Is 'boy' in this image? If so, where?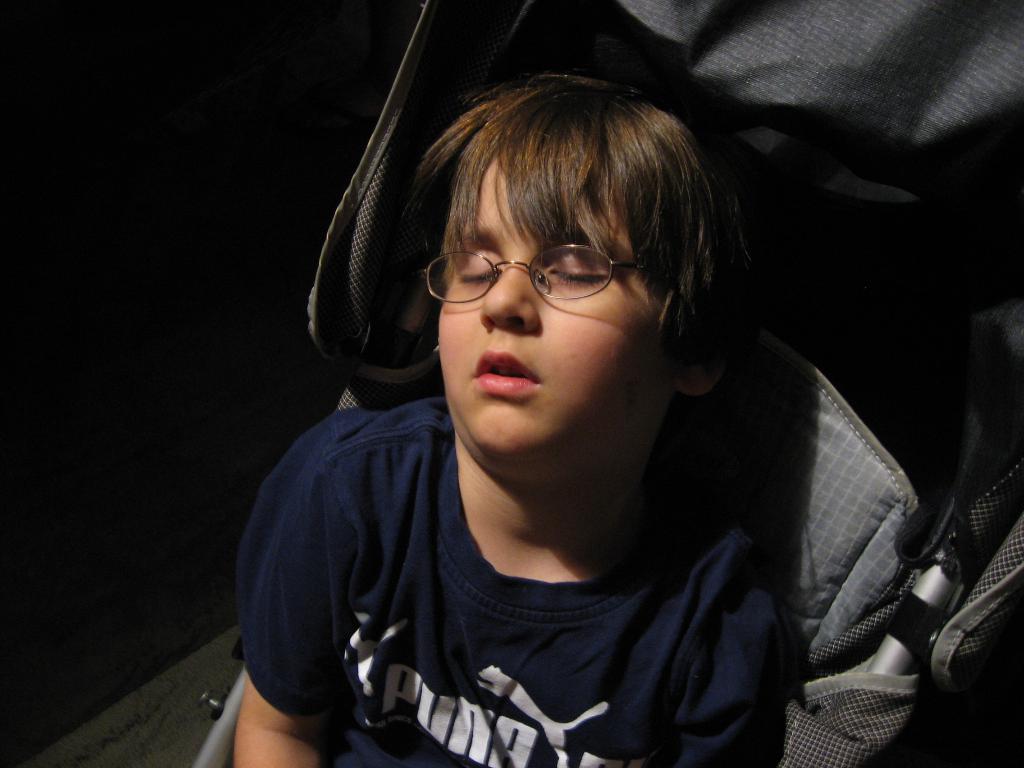
Yes, at Rect(232, 21, 923, 752).
